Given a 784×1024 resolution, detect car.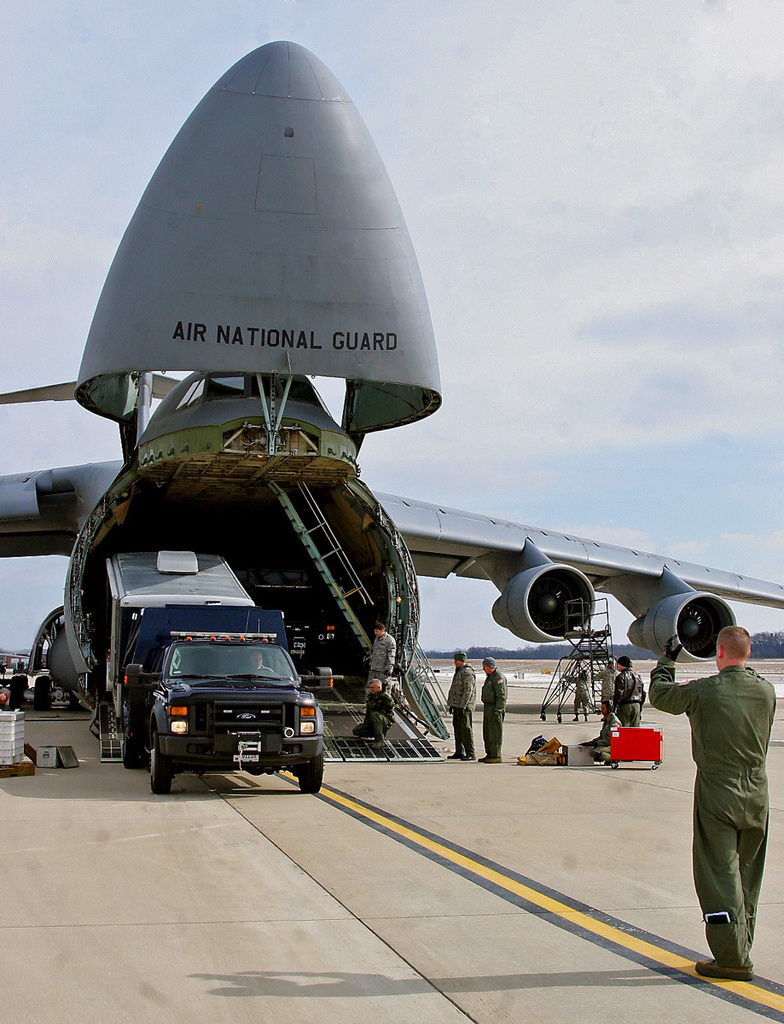
{"left": 122, "top": 611, "right": 328, "bottom": 793}.
